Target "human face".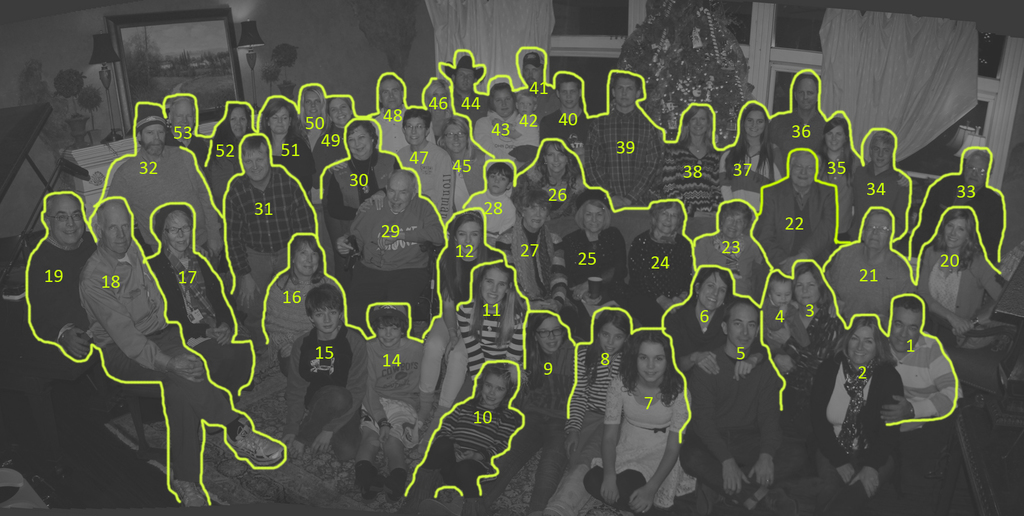
Target region: {"x1": 963, "y1": 155, "x2": 987, "y2": 187}.
